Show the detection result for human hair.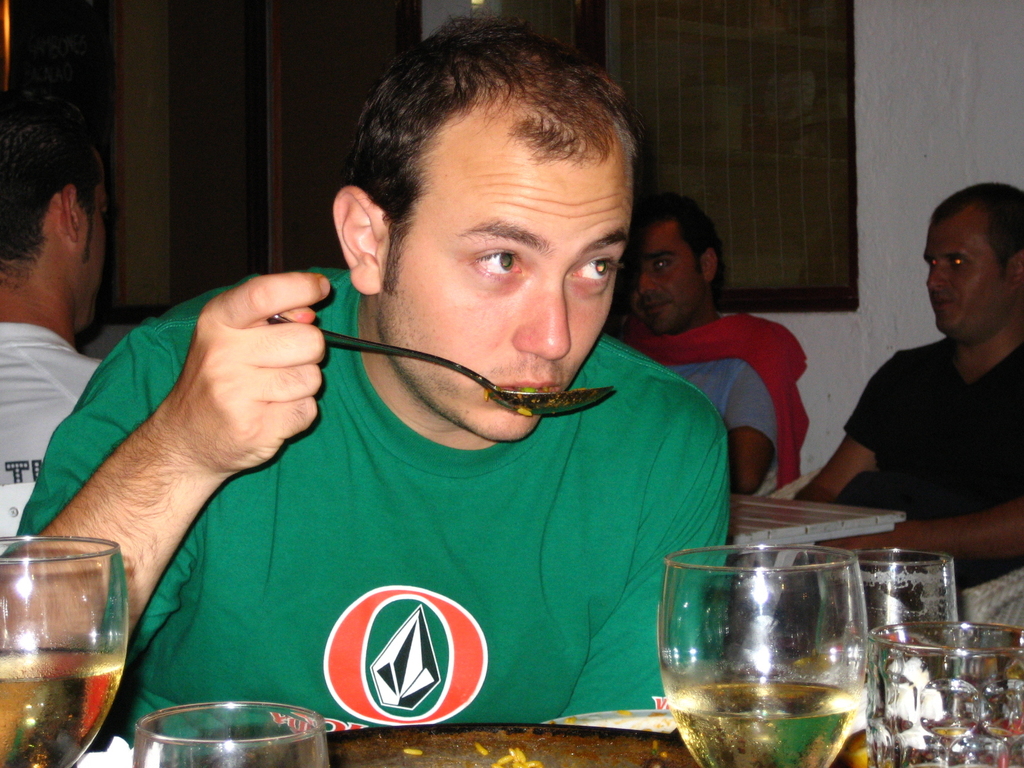
(636,188,719,250).
